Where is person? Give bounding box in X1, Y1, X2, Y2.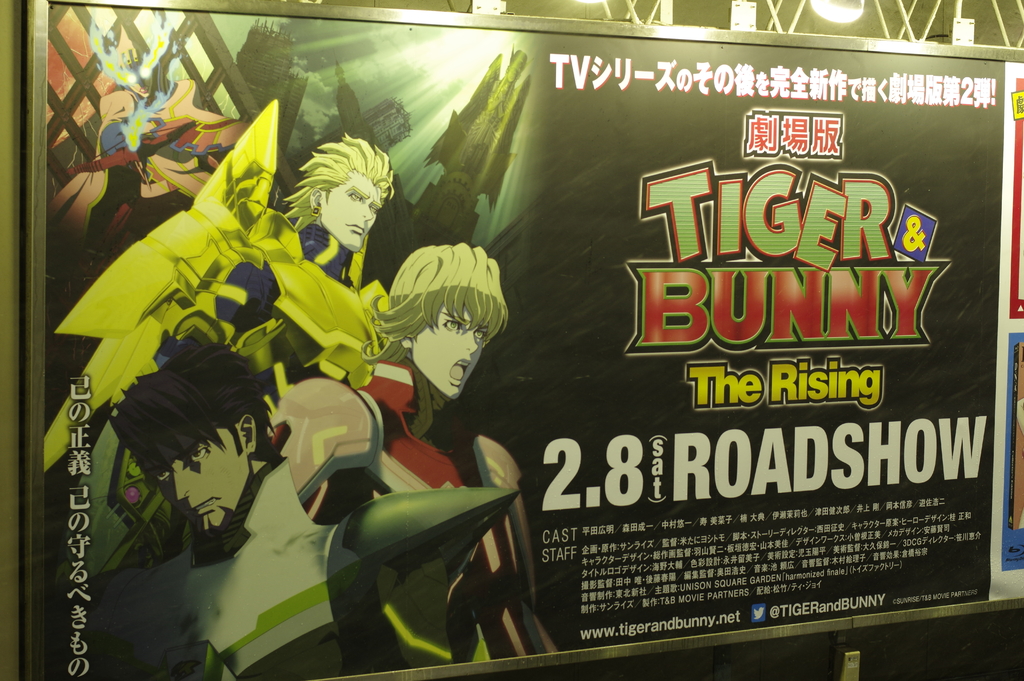
148, 124, 388, 370.
